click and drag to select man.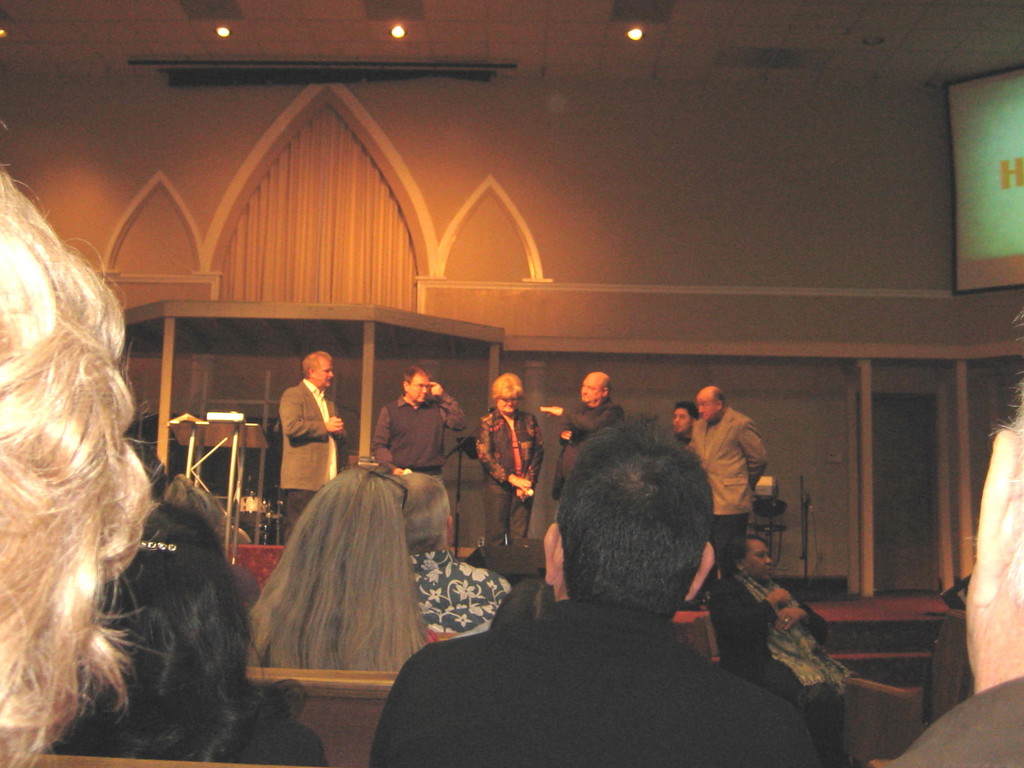
Selection: left=391, top=468, right=514, bottom=635.
